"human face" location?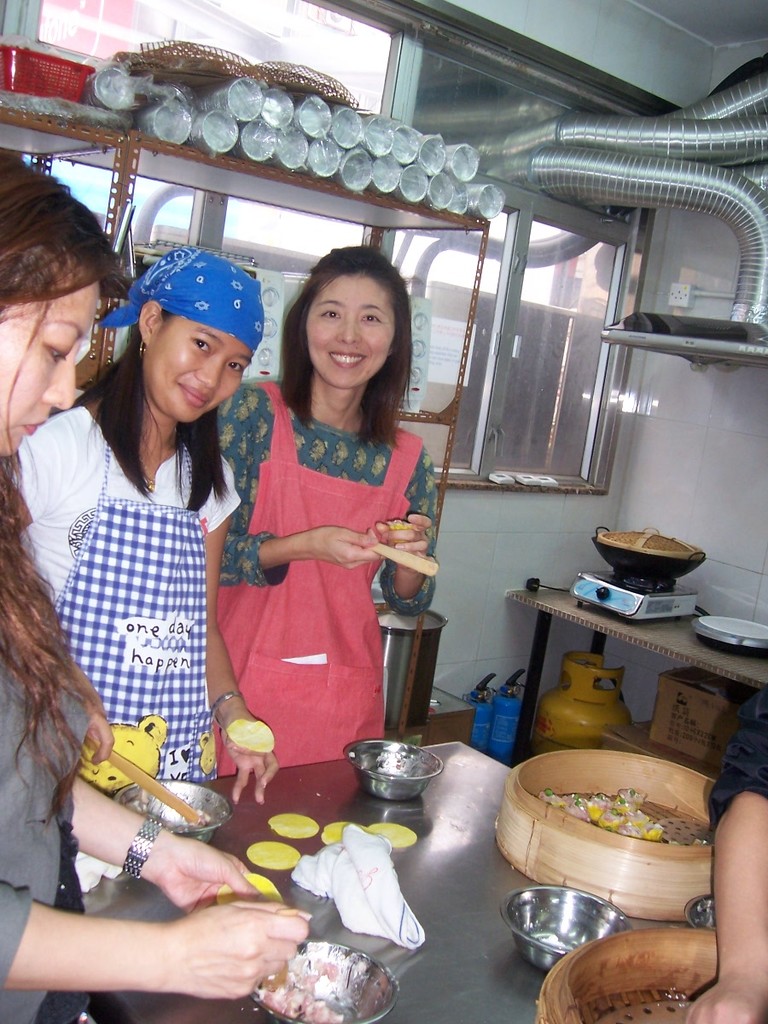
[left=0, top=274, right=102, bottom=457]
